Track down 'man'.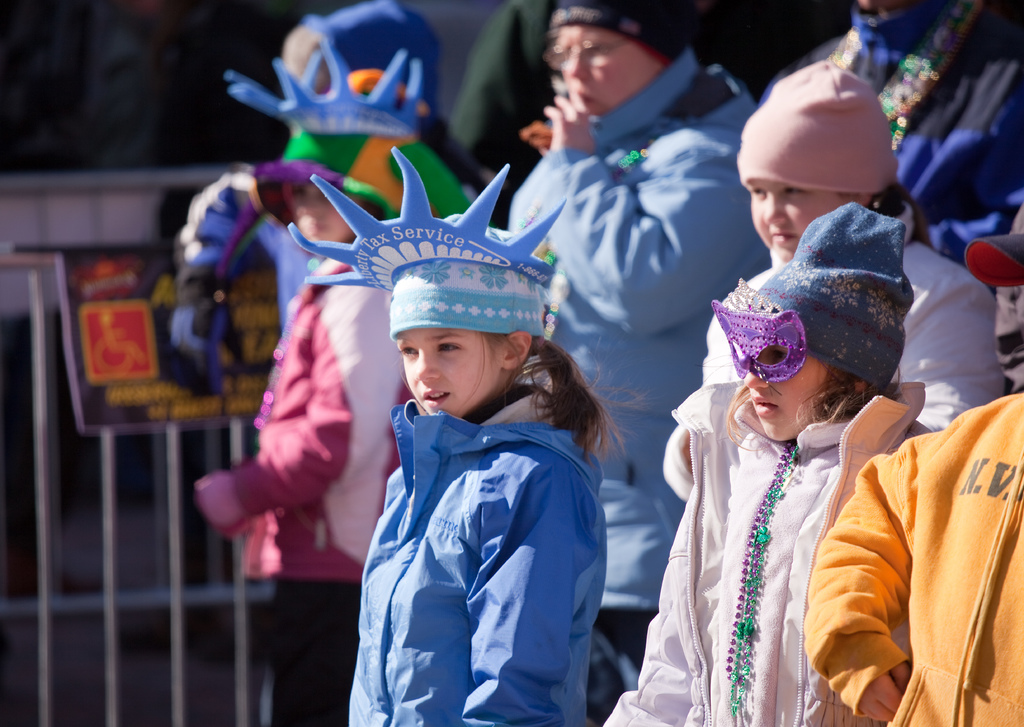
Tracked to crop(310, 221, 630, 726).
